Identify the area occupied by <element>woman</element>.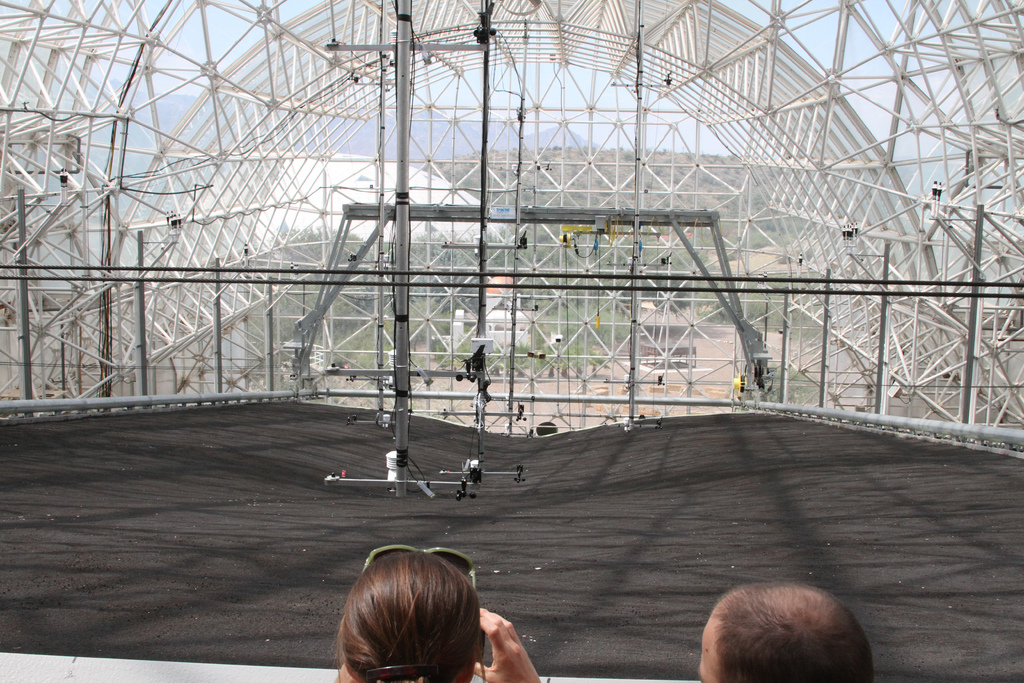
Area: 301,540,545,682.
